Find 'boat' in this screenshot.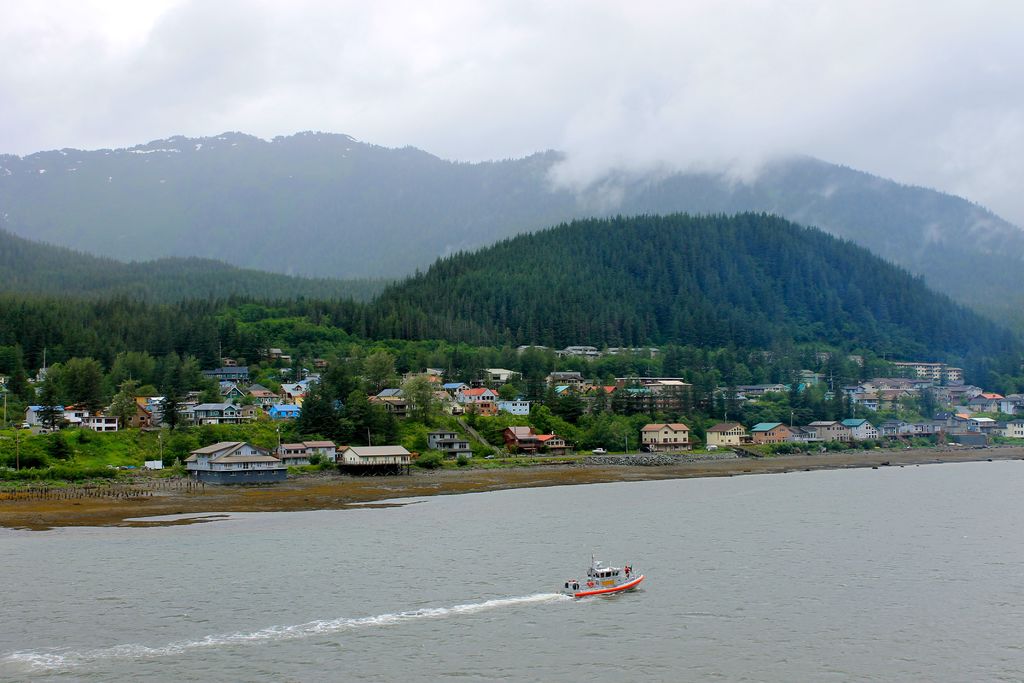
The bounding box for 'boat' is box(557, 559, 650, 616).
